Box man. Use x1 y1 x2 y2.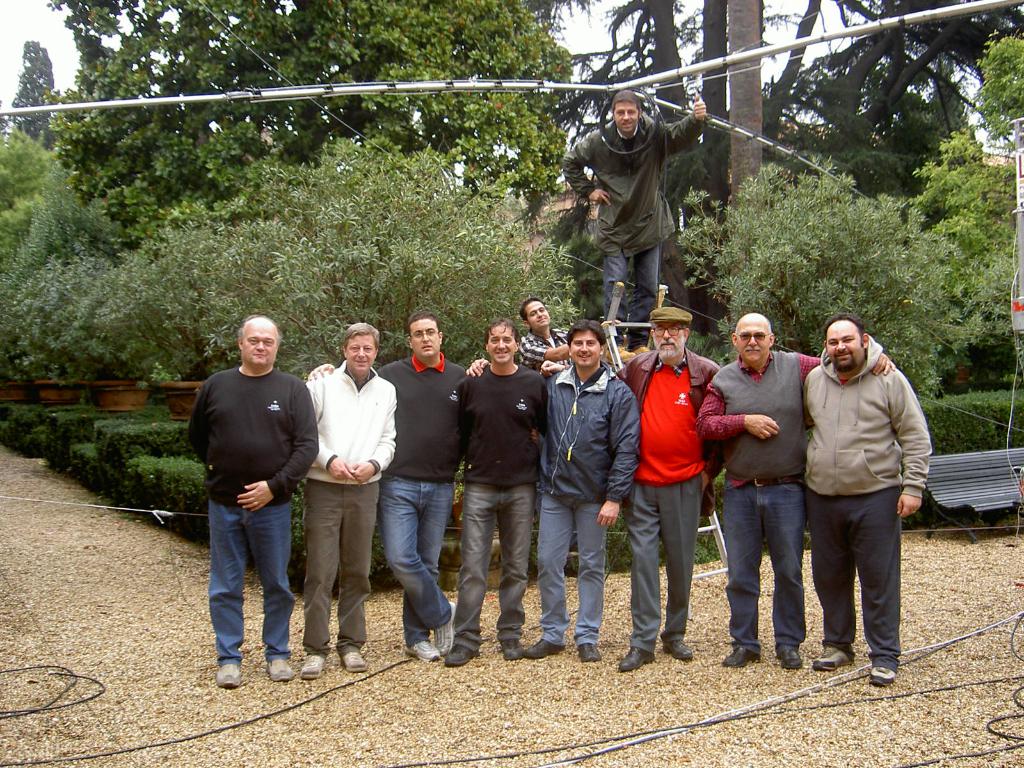
456 315 546 661.
